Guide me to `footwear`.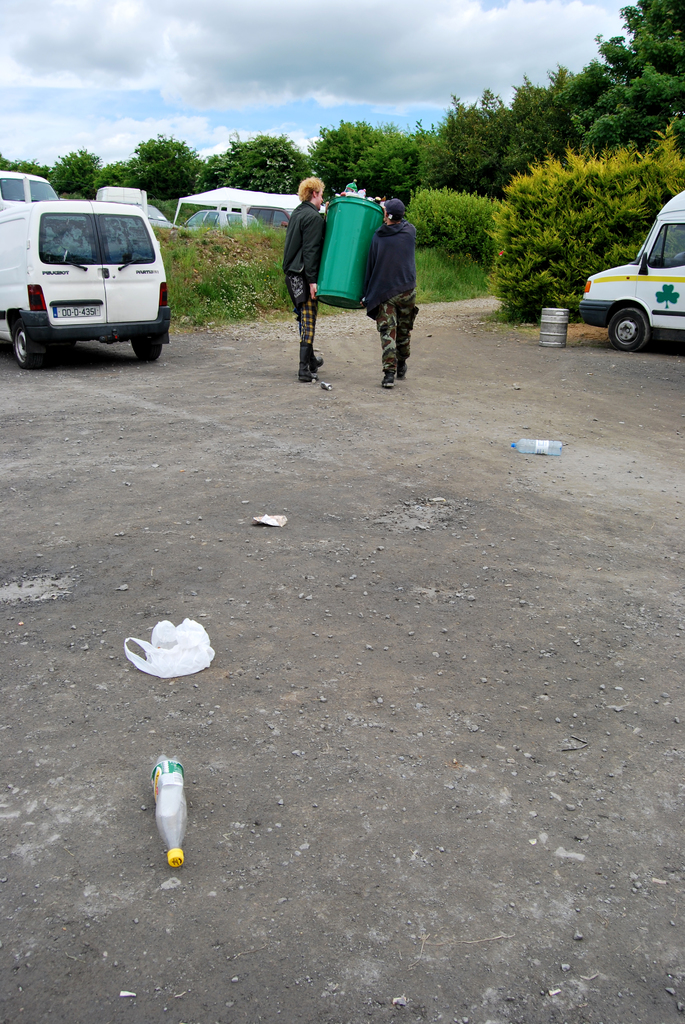
Guidance: box=[298, 346, 314, 384].
